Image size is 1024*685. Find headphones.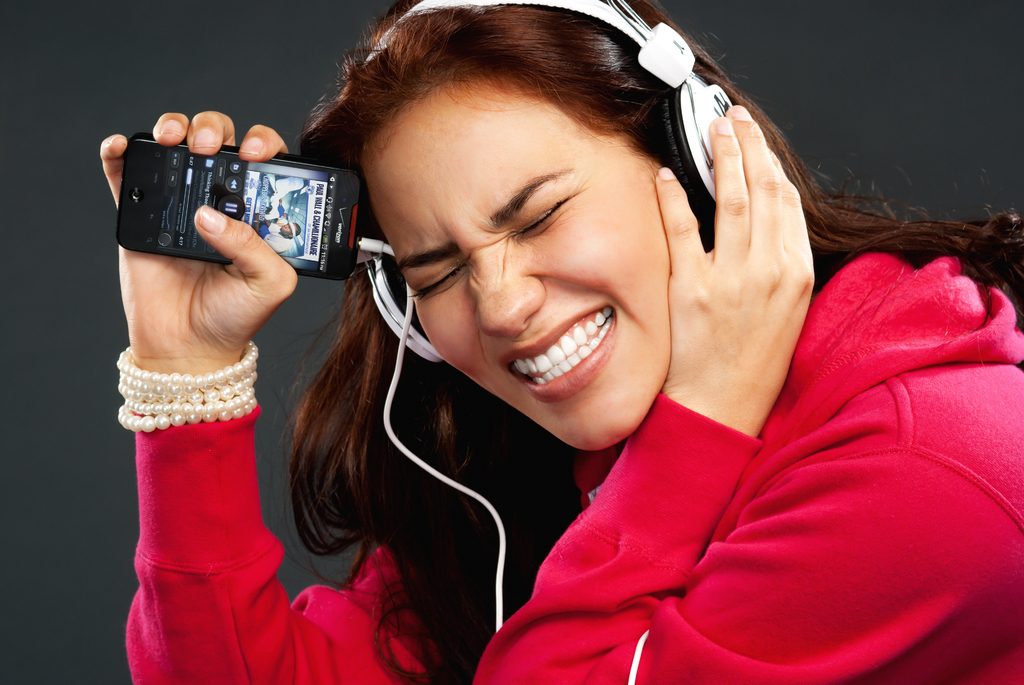
(x1=365, y1=0, x2=740, y2=368).
